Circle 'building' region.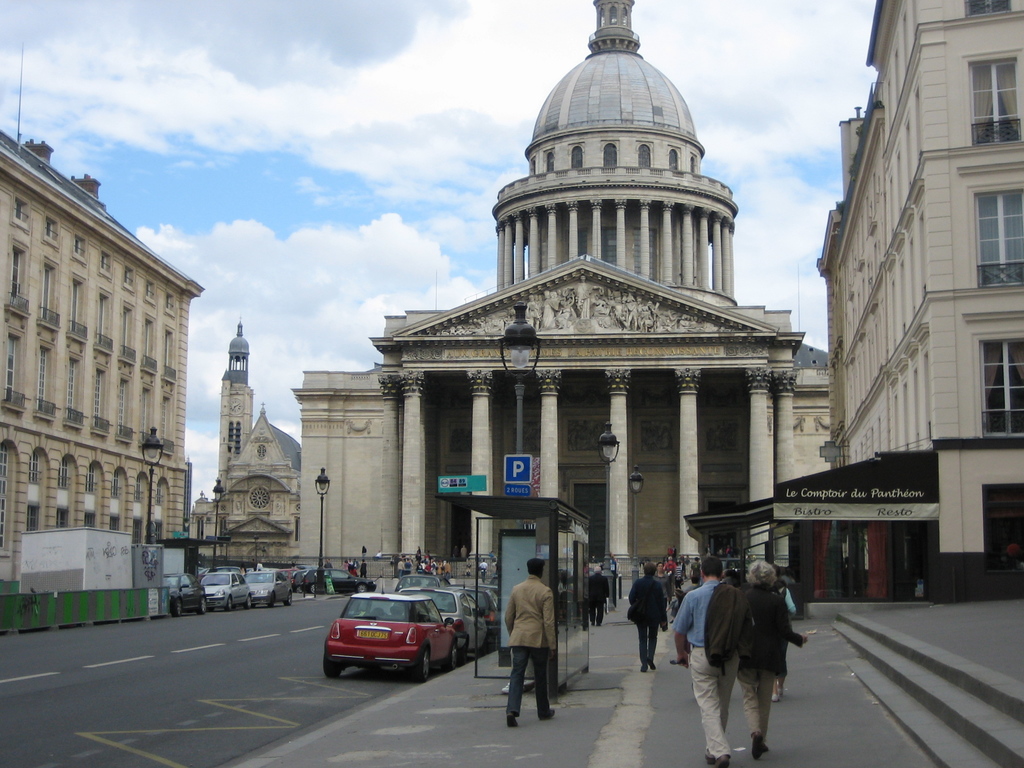
Region: (188, 316, 301, 563).
